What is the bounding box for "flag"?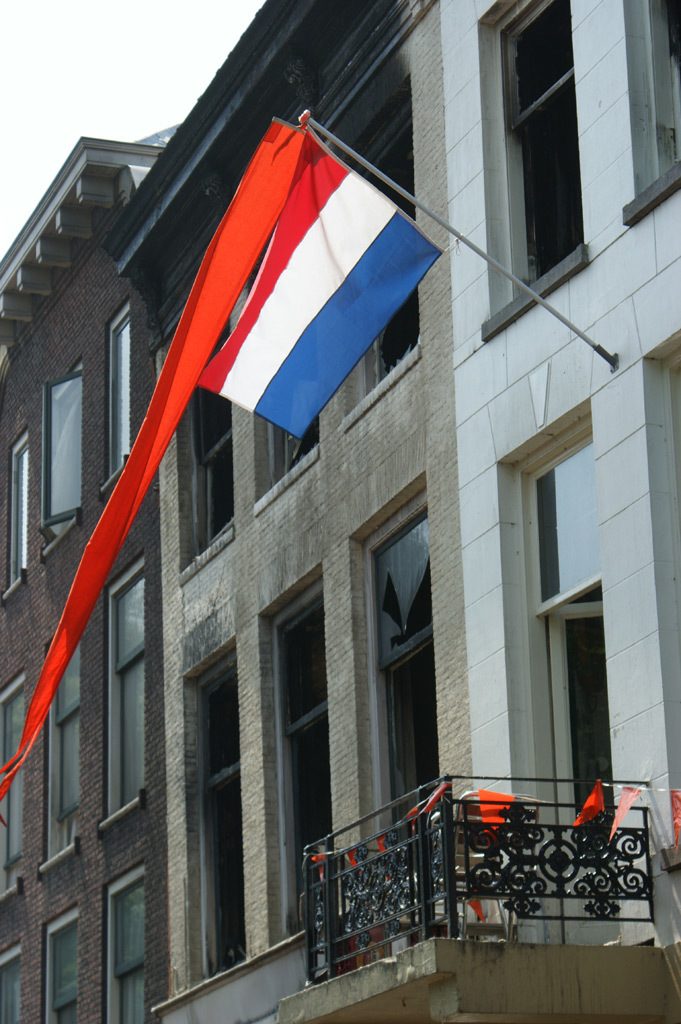
{"left": 121, "top": 85, "right": 428, "bottom": 513}.
